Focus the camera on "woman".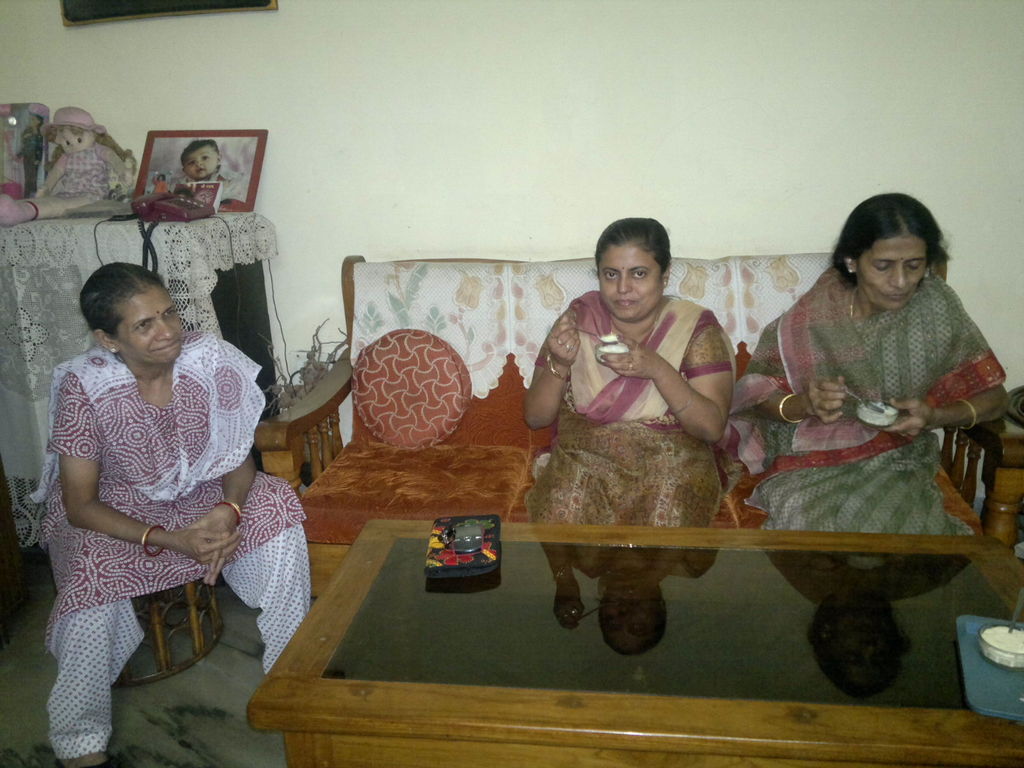
Focus region: [x1=520, y1=216, x2=740, y2=526].
